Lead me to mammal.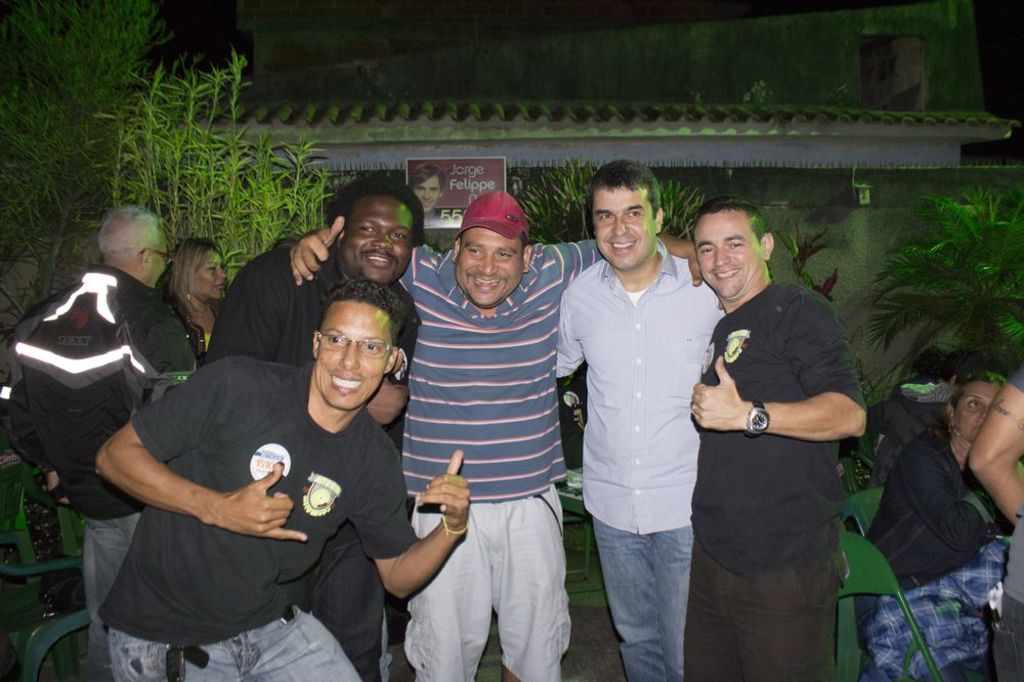
Lead to [x1=409, y1=164, x2=445, y2=225].
